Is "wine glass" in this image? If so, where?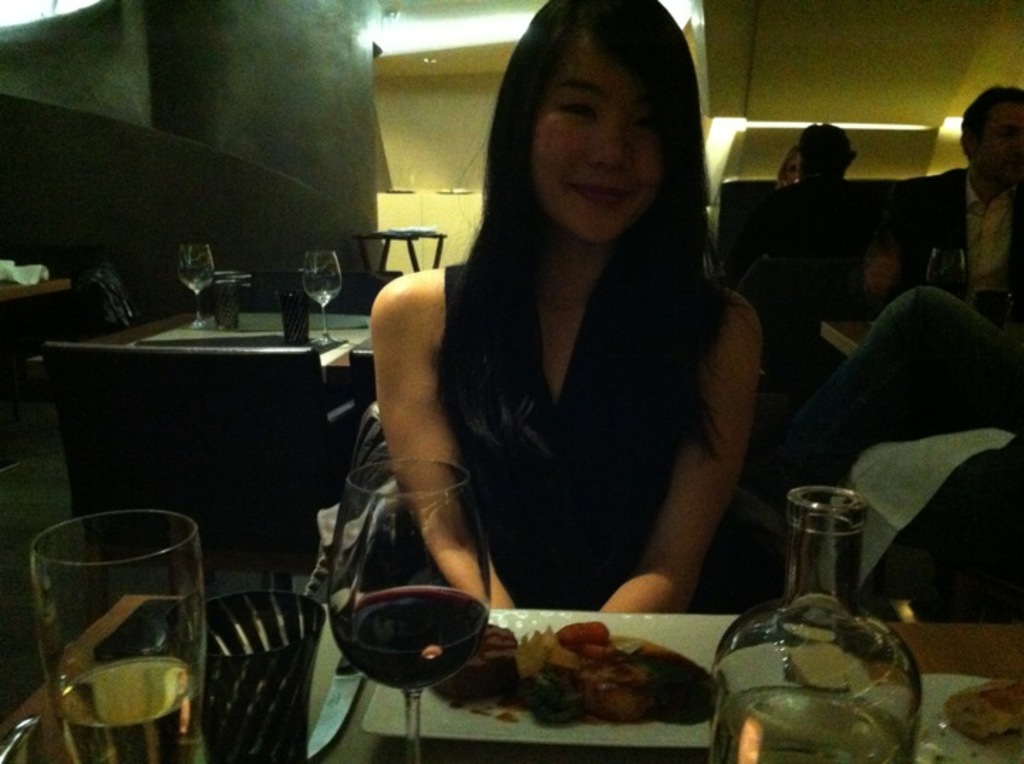
Yes, at BBox(304, 248, 341, 344).
